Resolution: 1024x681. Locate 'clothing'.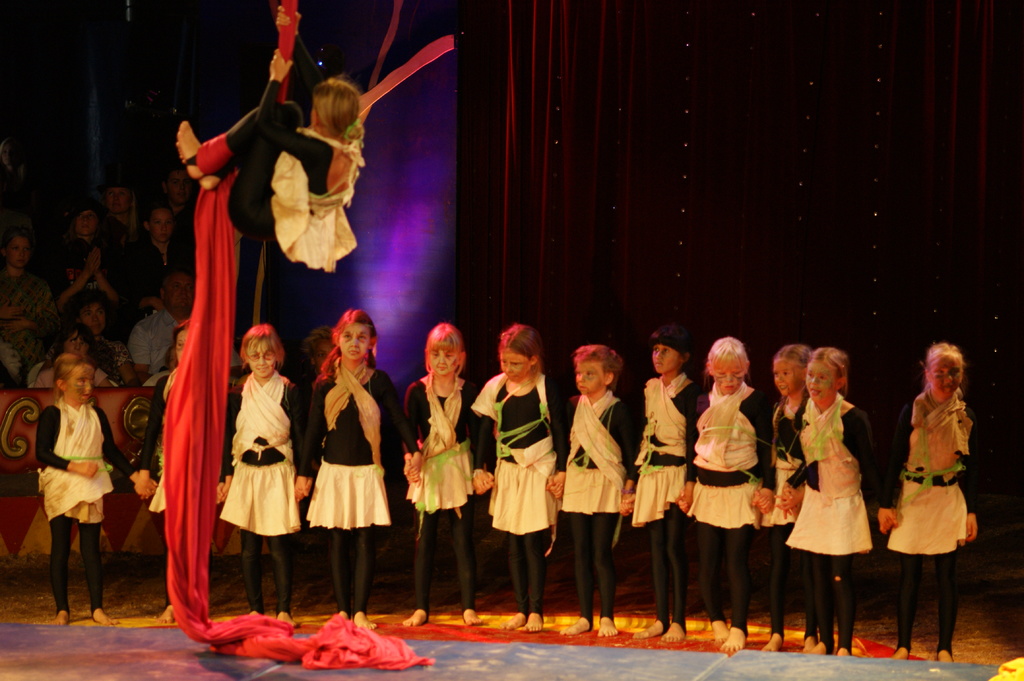
{"x1": 138, "y1": 303, "x2": 192, "y2": 381}.
